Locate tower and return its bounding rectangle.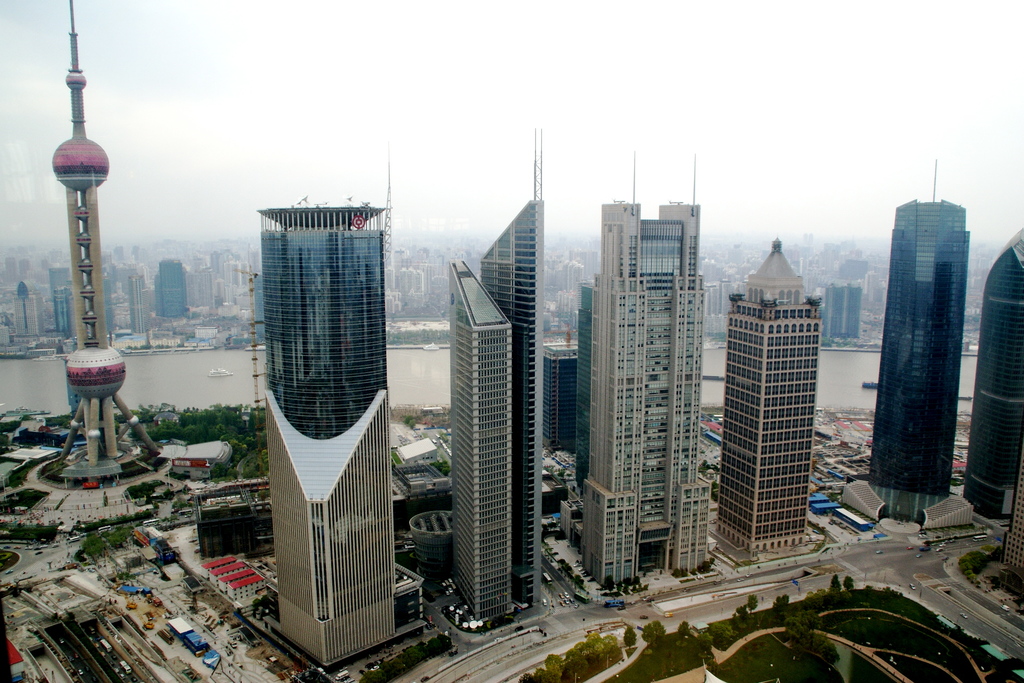
Rect(581, 158, 708, 586).
